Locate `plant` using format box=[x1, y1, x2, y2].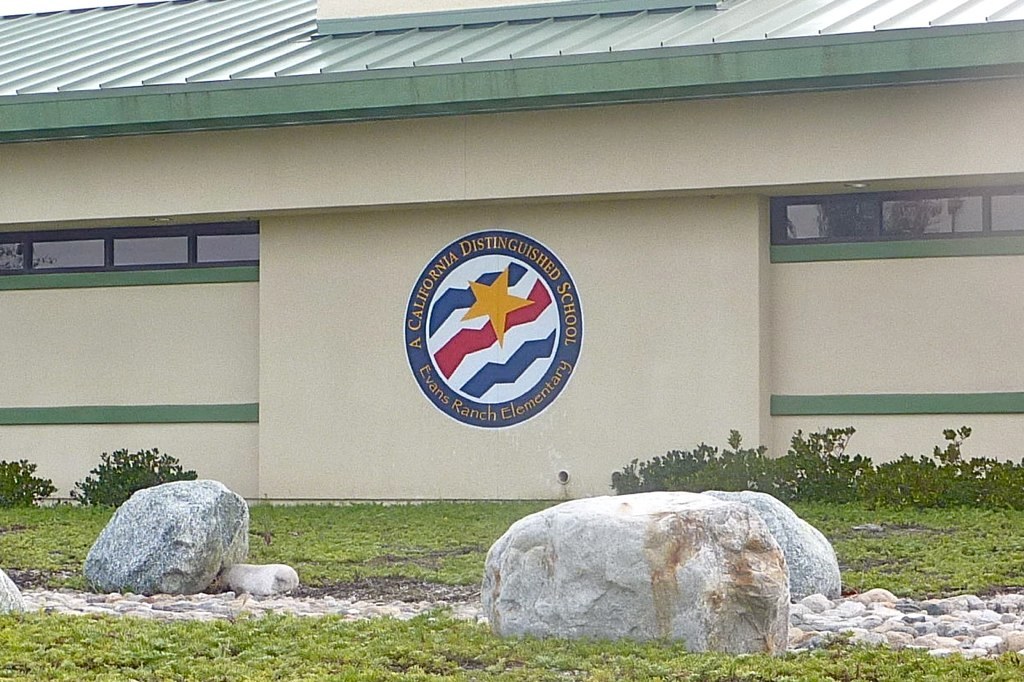
box=[0, 497, 1023, 681].
